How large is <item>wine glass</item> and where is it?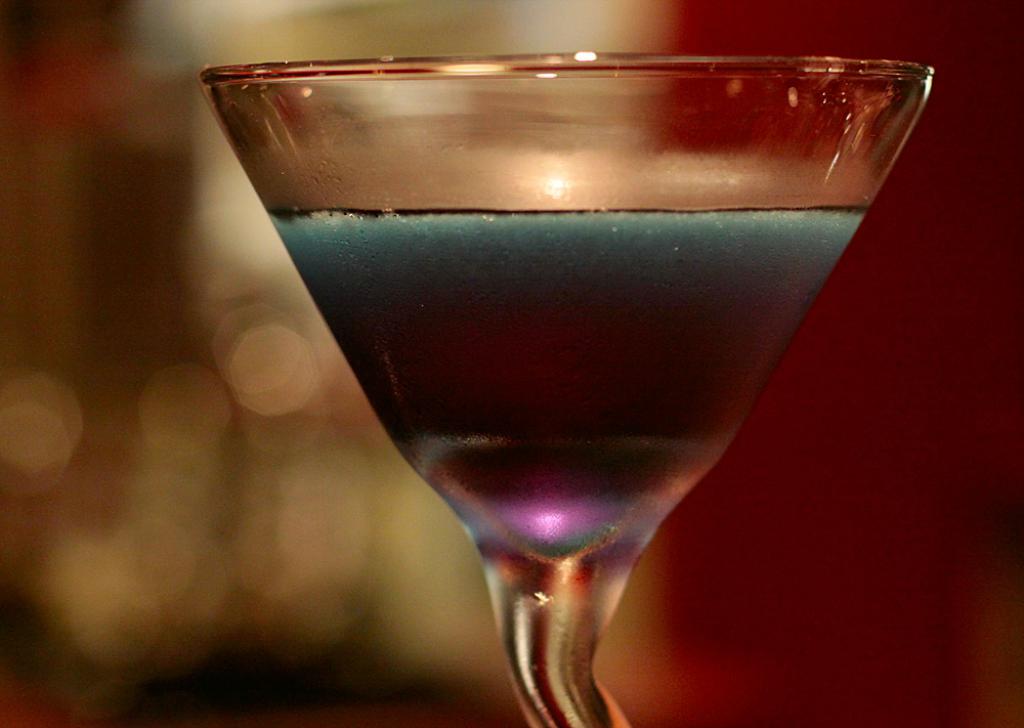
Bounding box: 195/50/937/727.
